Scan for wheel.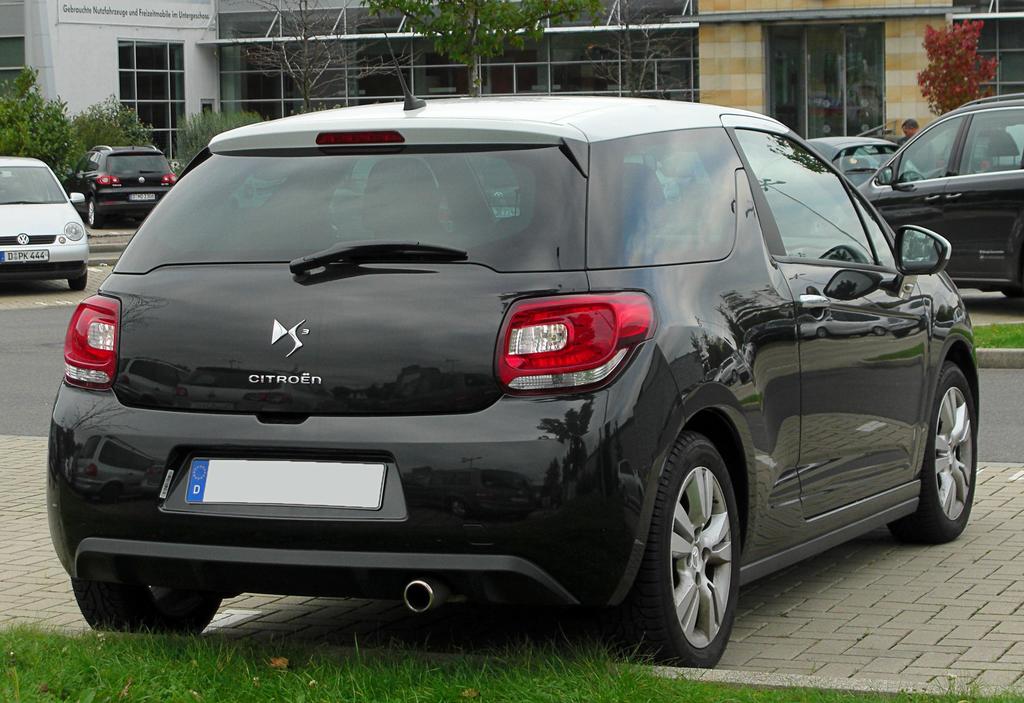
Scan result: select_region(655, 437, 760, 665).
